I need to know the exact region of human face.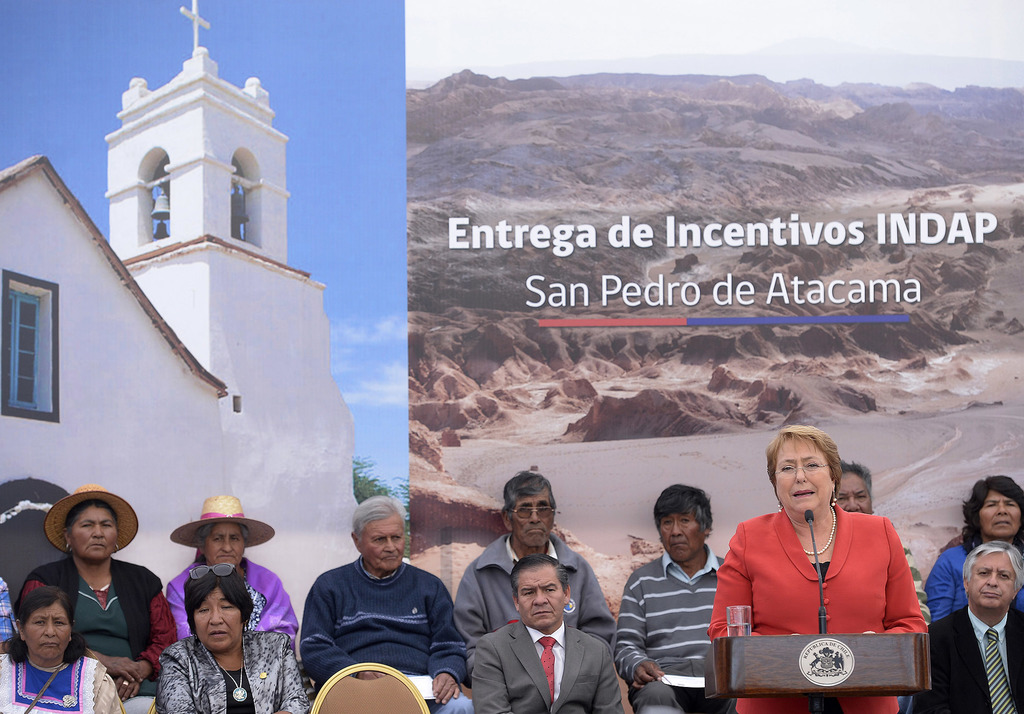
Region: detection(195, 587, 241, 653).
